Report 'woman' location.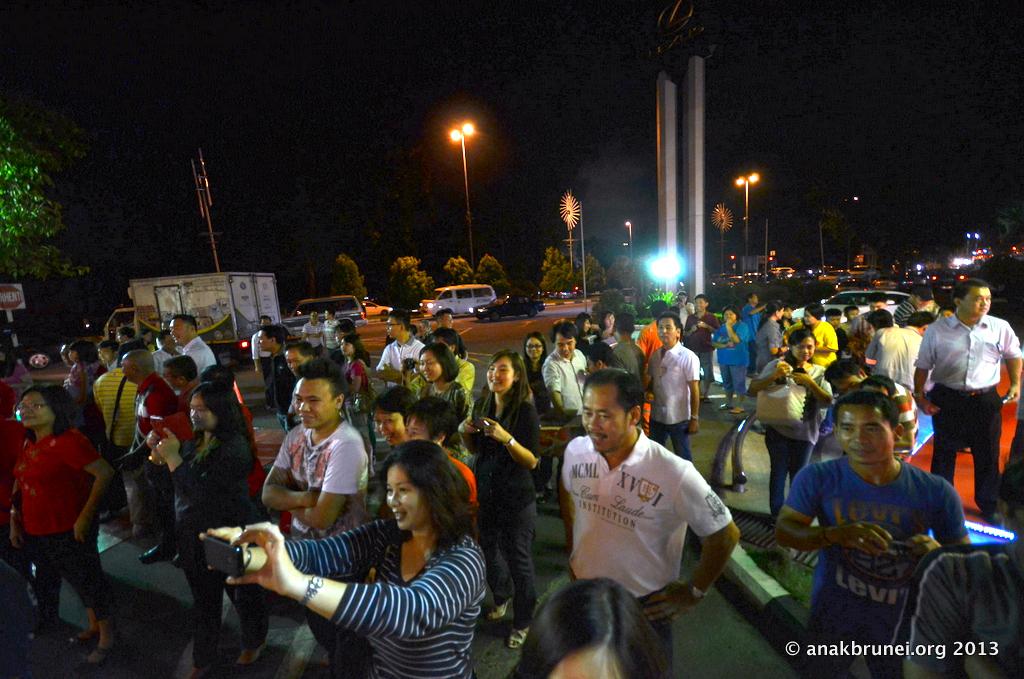
Report: x1=751, y1=302, x2=782, y2=424.
